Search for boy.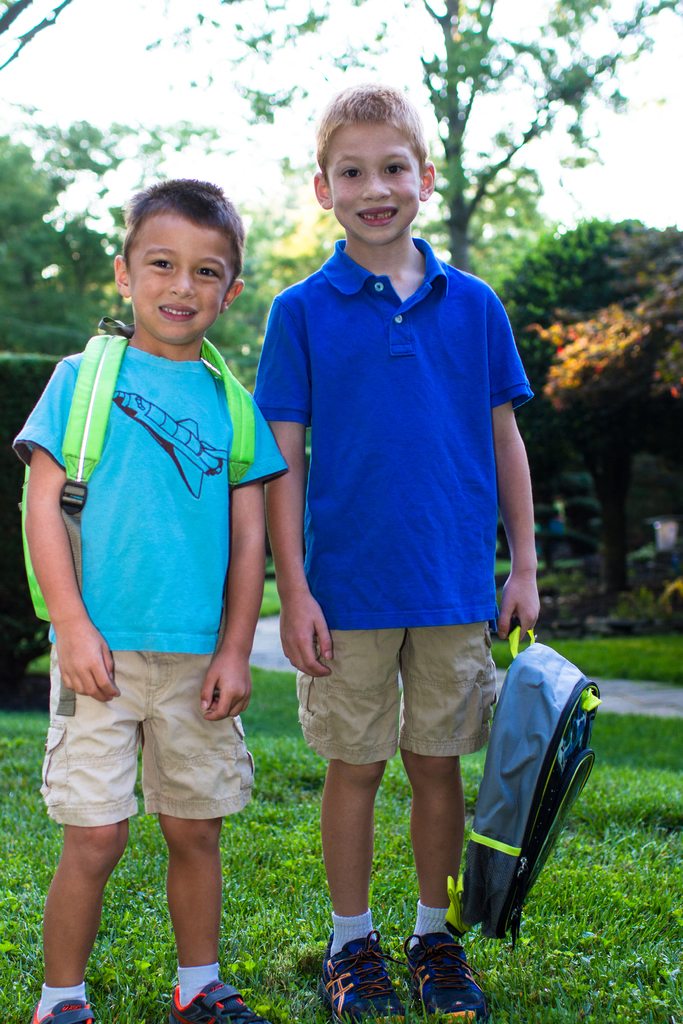
Found at pyautogui.locateOnScreen(22, 157, 295, 1009).
